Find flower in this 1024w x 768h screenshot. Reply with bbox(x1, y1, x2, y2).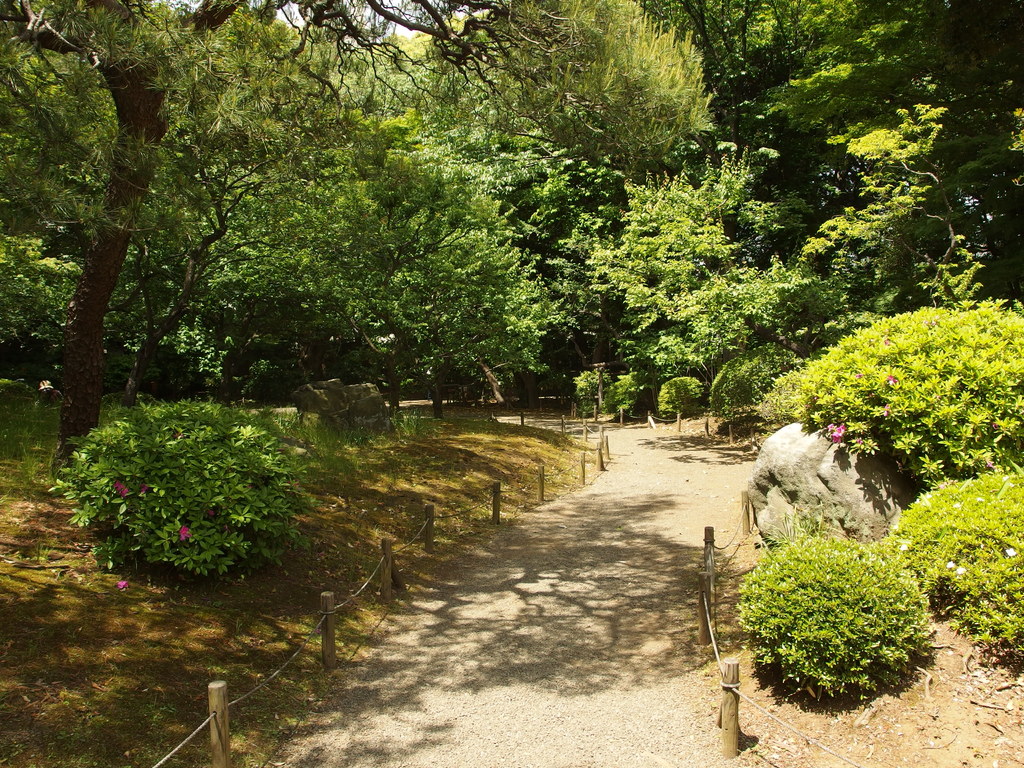
bbox(882, 337, 892, 346).
